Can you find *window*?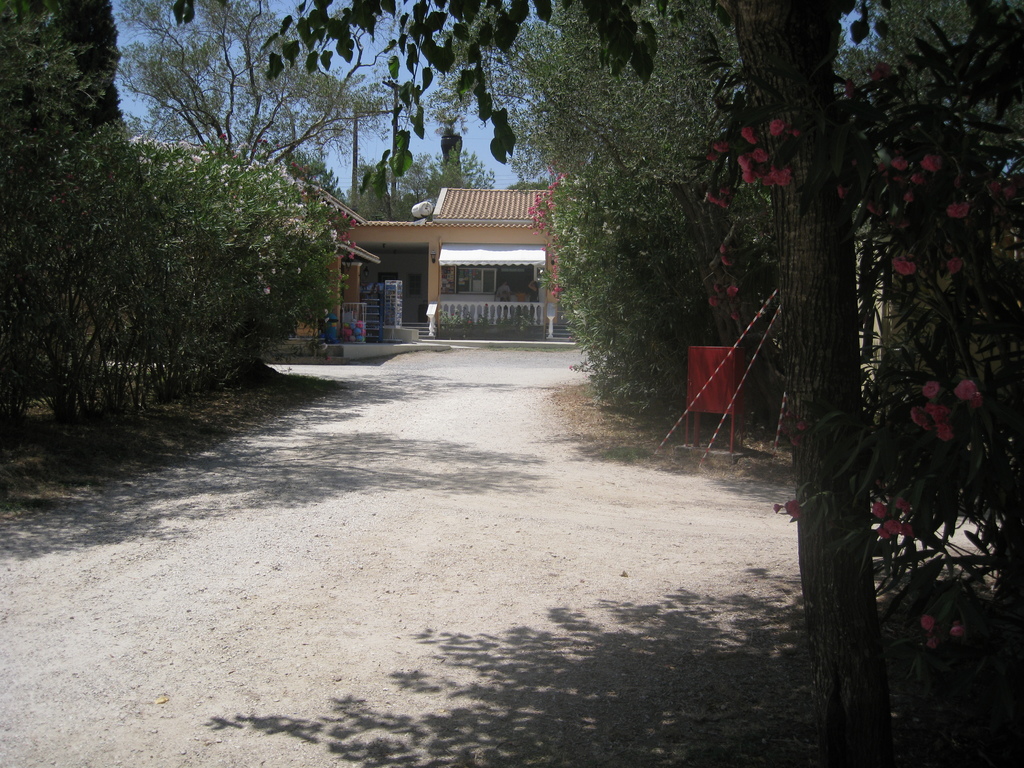
Yes, bounding box: bbox=(438, 271, 531, 301).
